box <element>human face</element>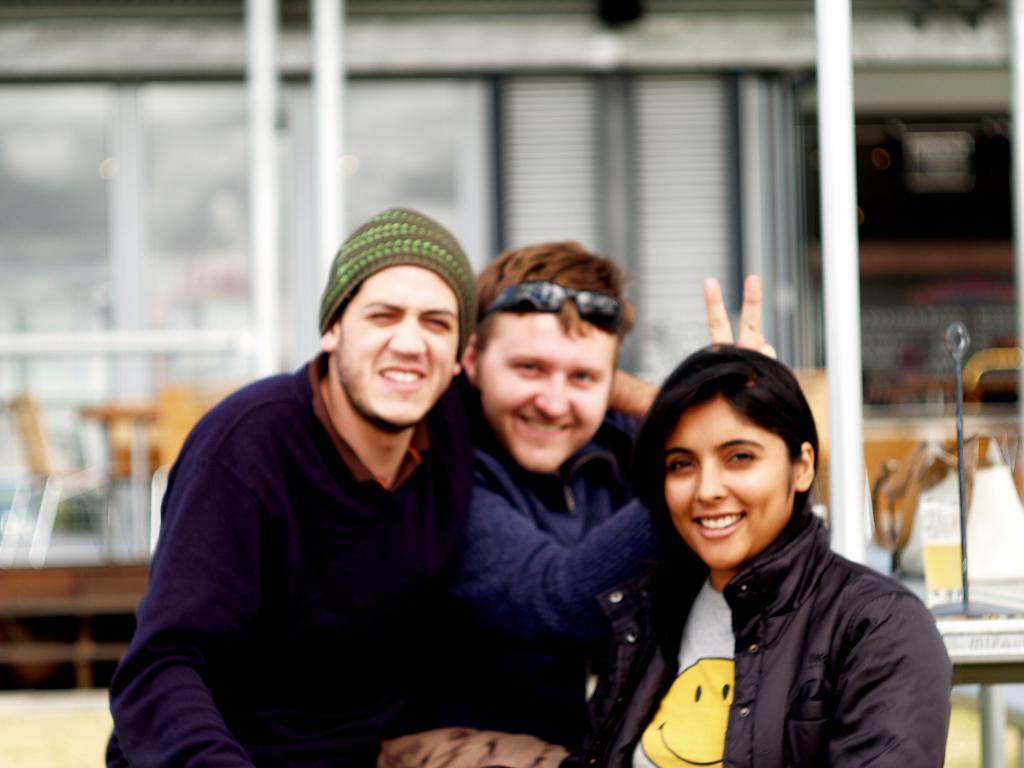
(467,305,613,470)
